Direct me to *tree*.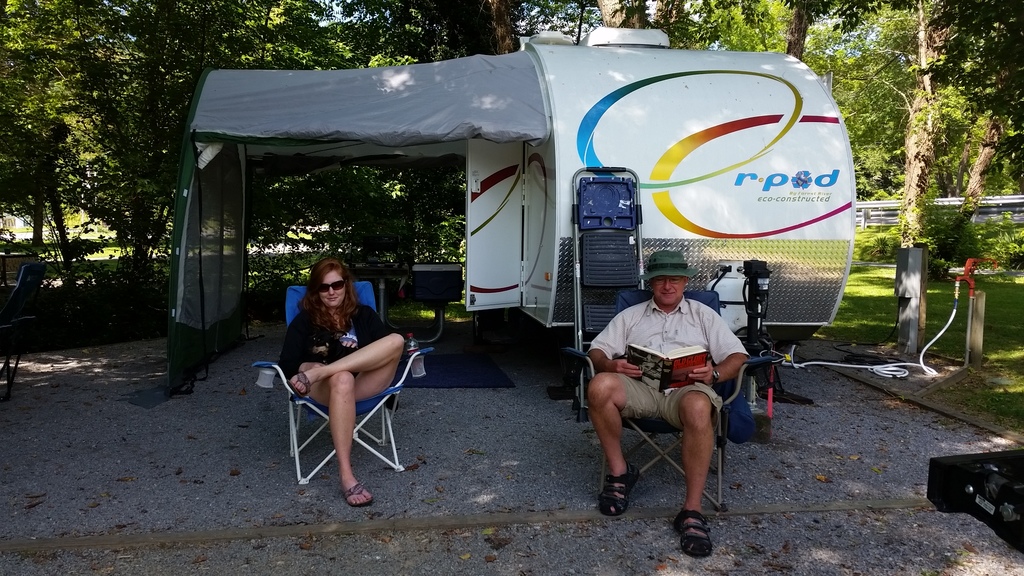
Direction: 288,0,444,241.
